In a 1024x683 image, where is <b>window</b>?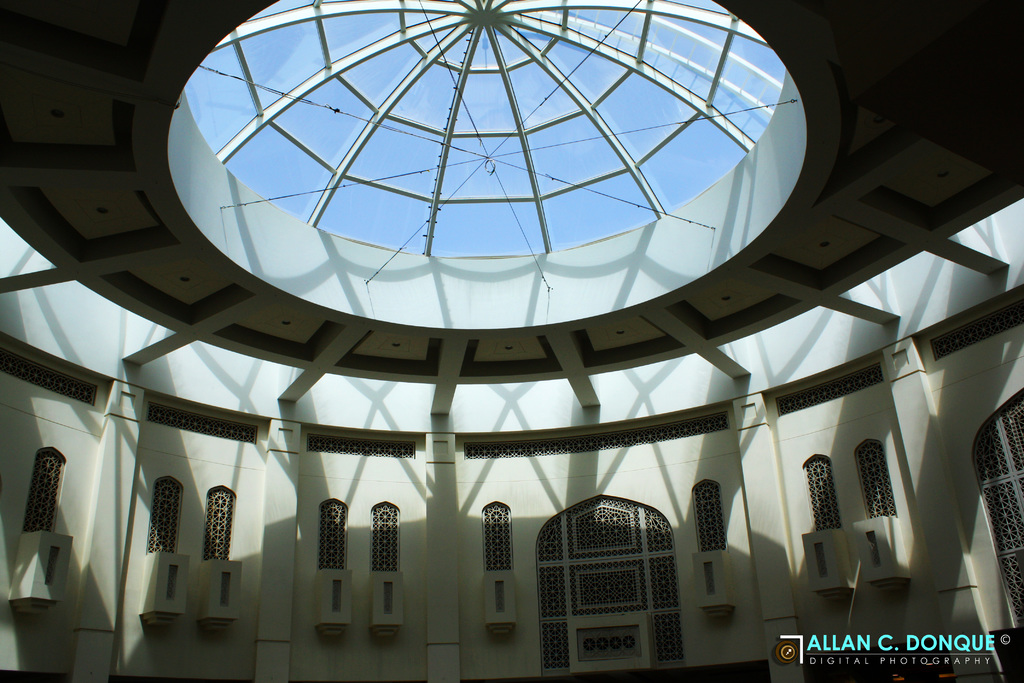
pyautogui.locateOnScreen(703, 564, 715, 595).
